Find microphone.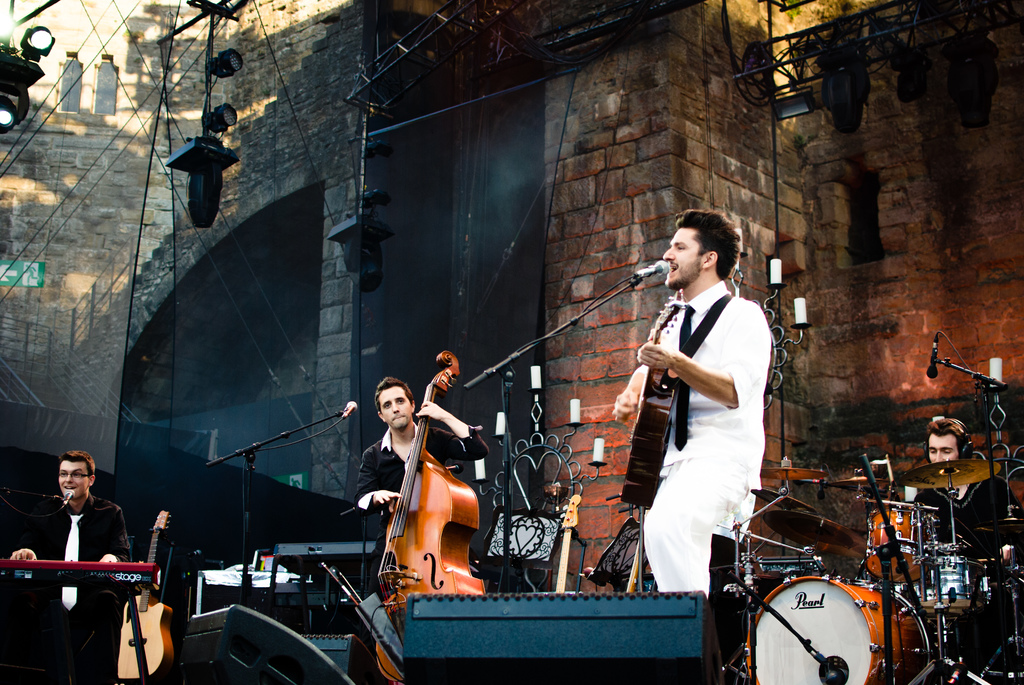
select_region(628, 261, 670, 278).
